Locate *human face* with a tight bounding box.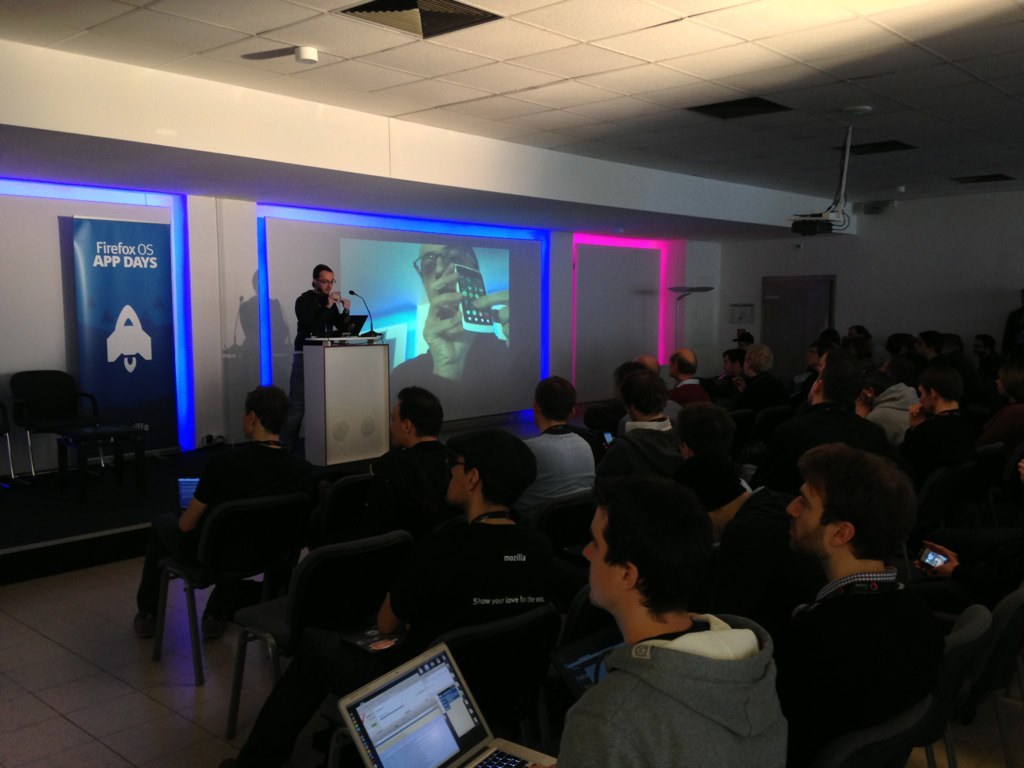
bbox=(579, 508, 622, 606).
